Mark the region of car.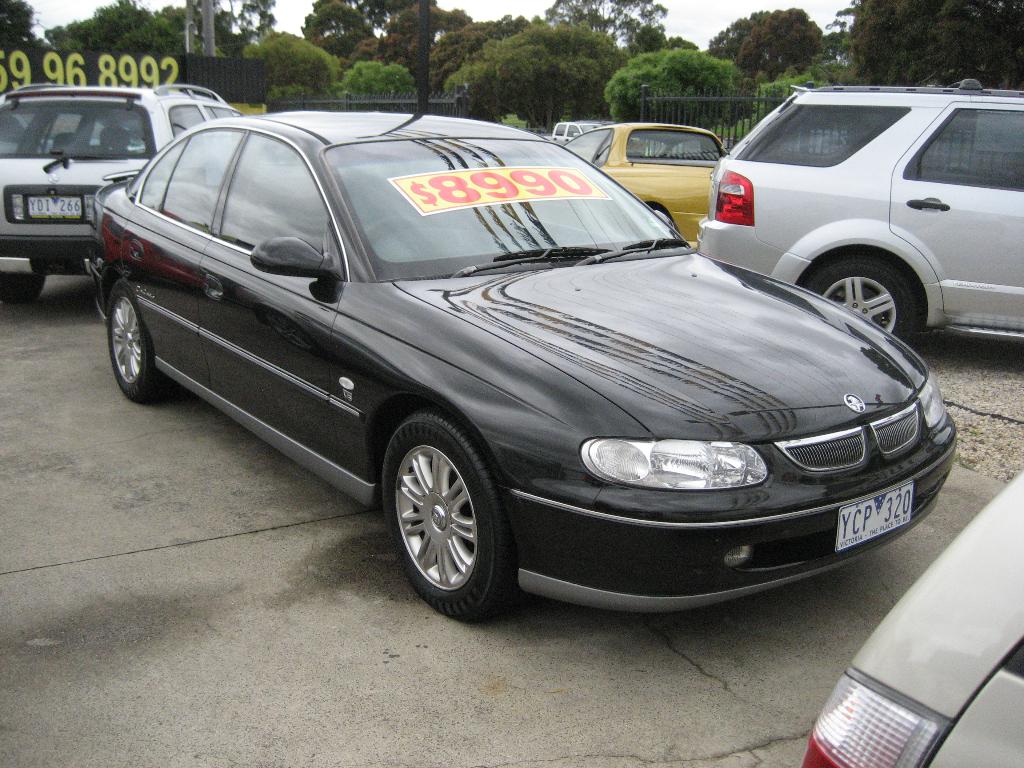
Region: (x1=691, y1=80, x2=1023, y2=342).
